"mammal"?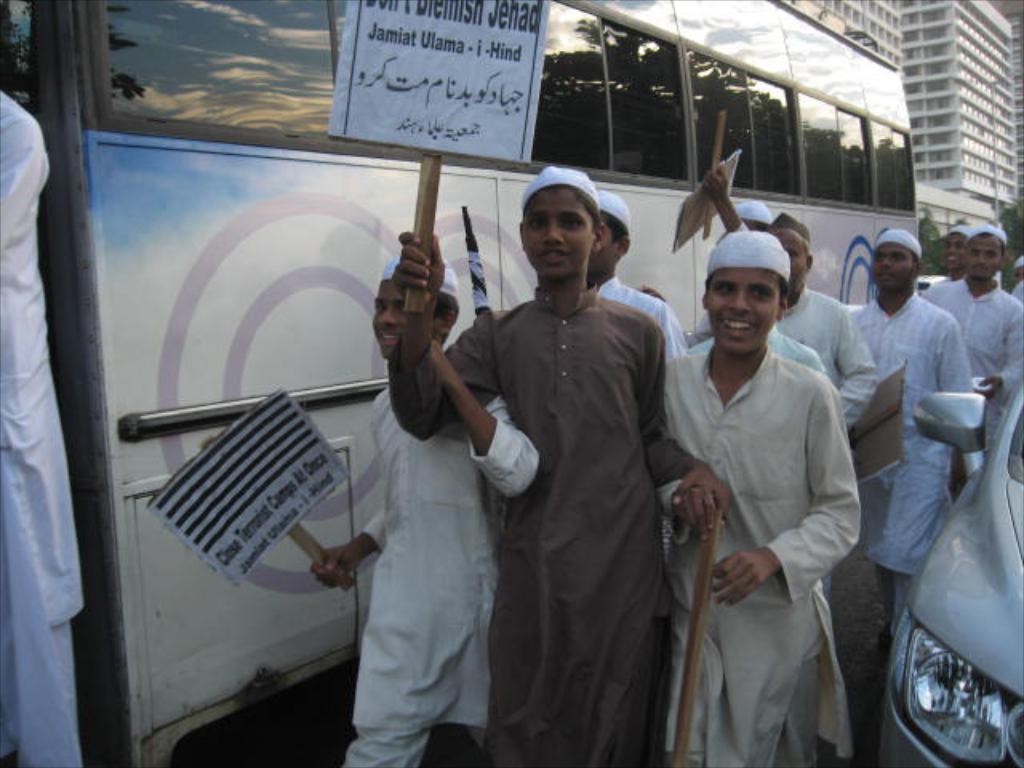
box(926, 229, 1022, 408)
